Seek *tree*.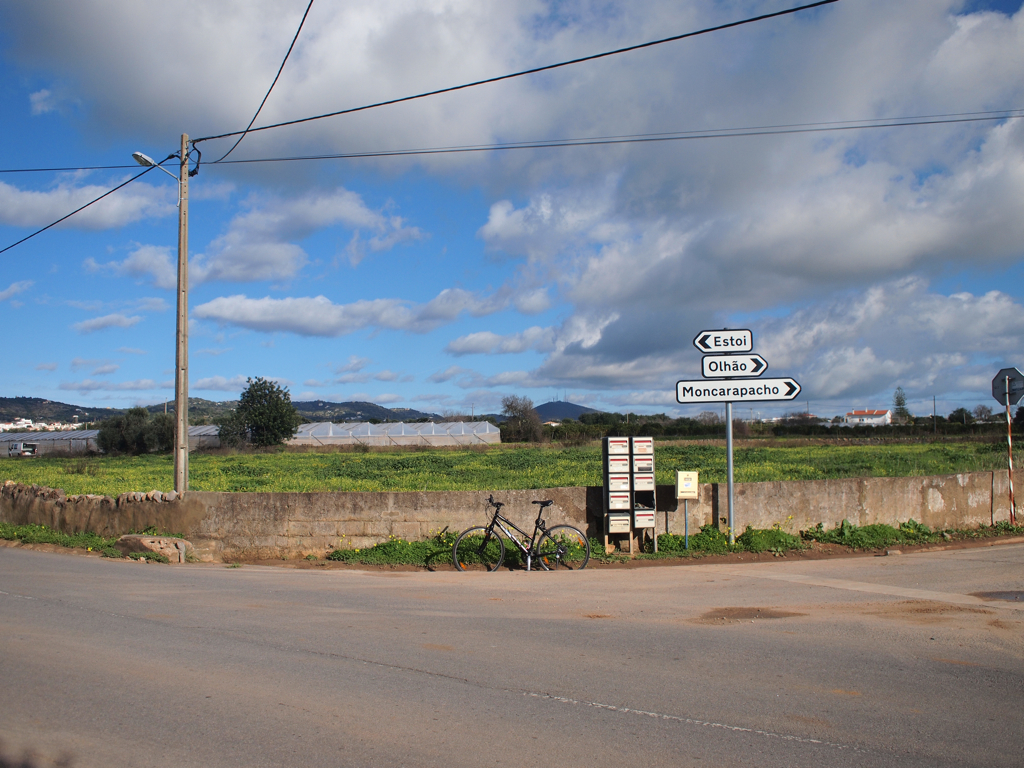
x1=978 y1=410 x2=994 y2=422.
